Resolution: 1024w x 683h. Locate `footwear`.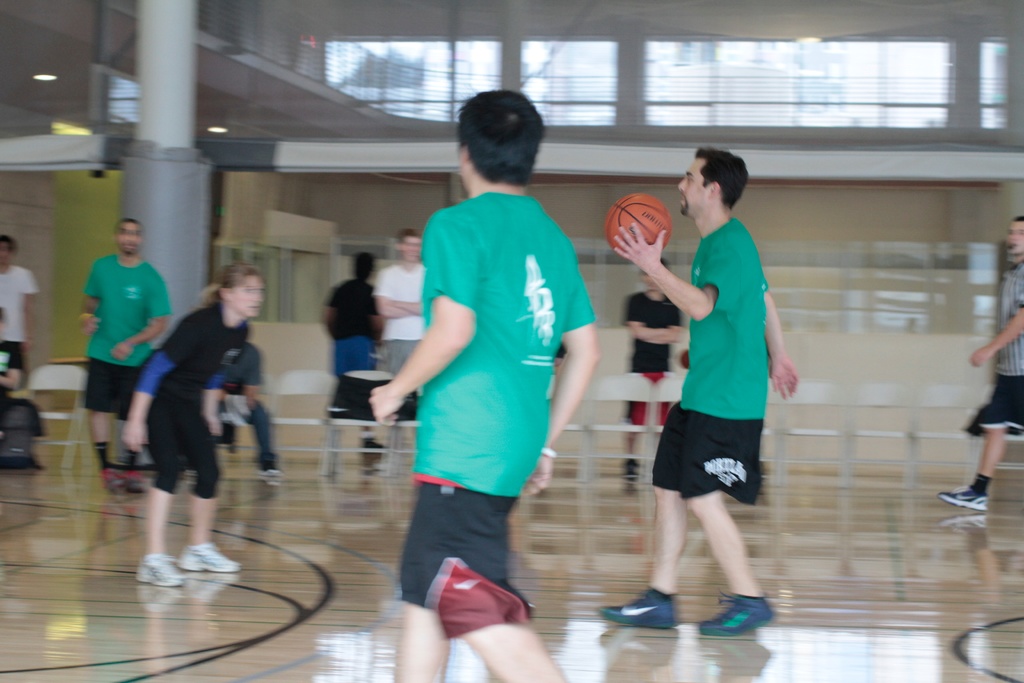
<box>713,595,782,652</box>.
